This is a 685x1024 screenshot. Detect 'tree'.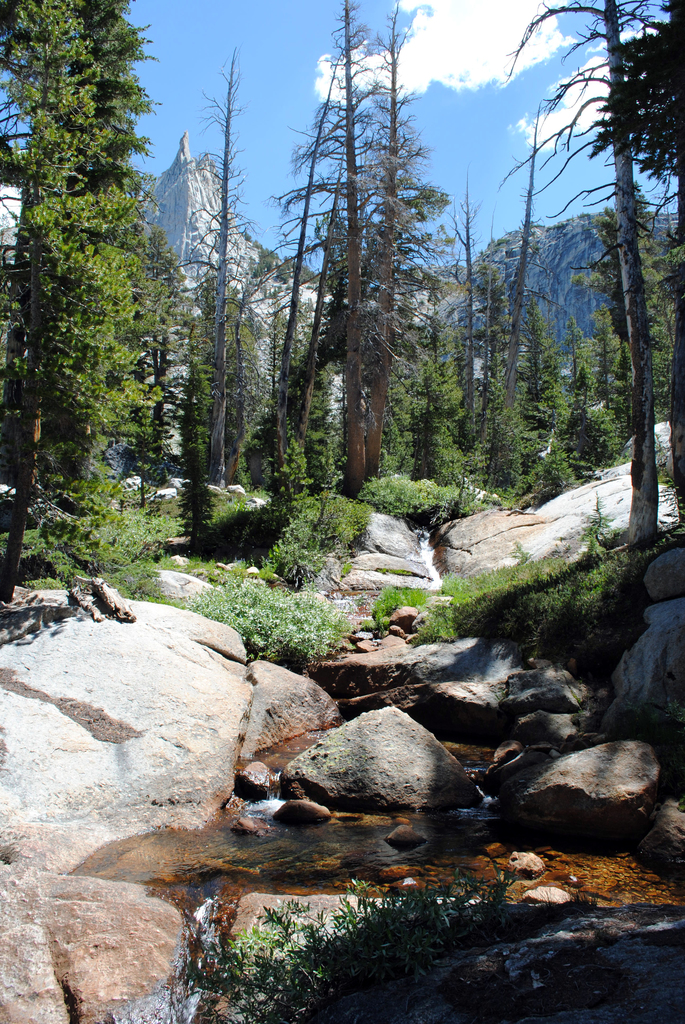
l=171, t=35, r=253, b=485.
